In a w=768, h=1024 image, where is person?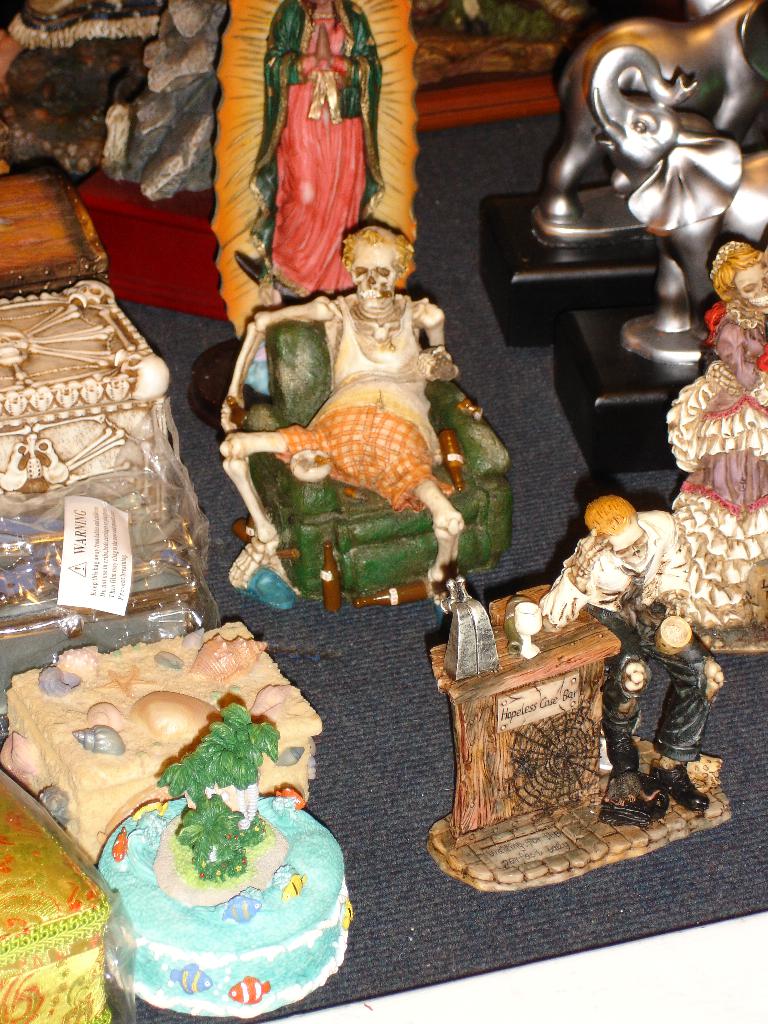
BBox(207, 218, 461, 598).
